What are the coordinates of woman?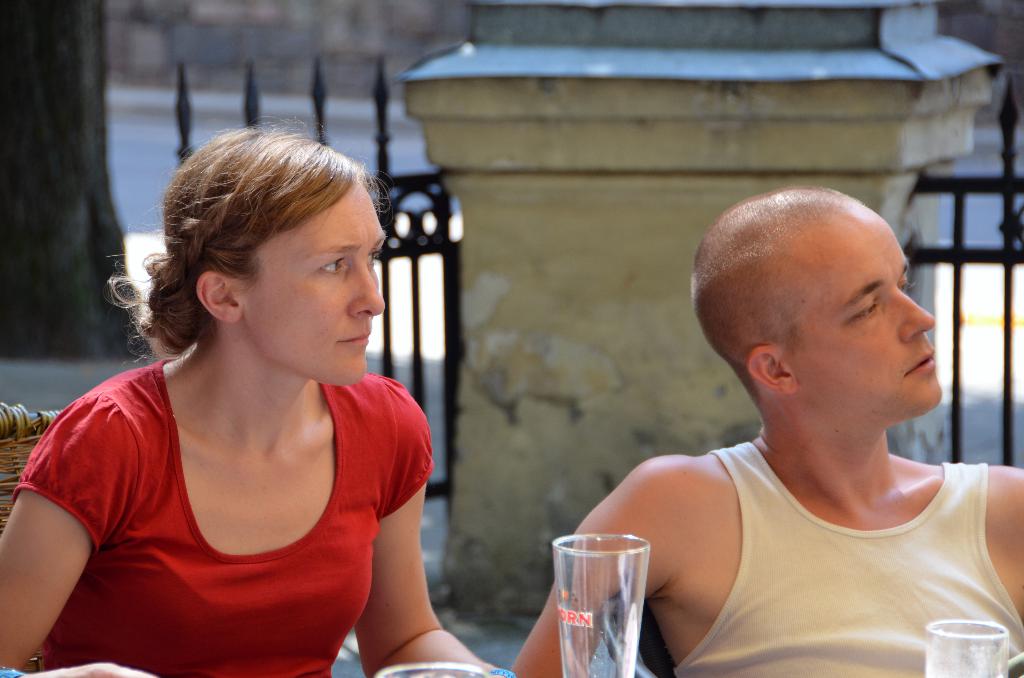
bbox=[38, 134, 479, 676].
